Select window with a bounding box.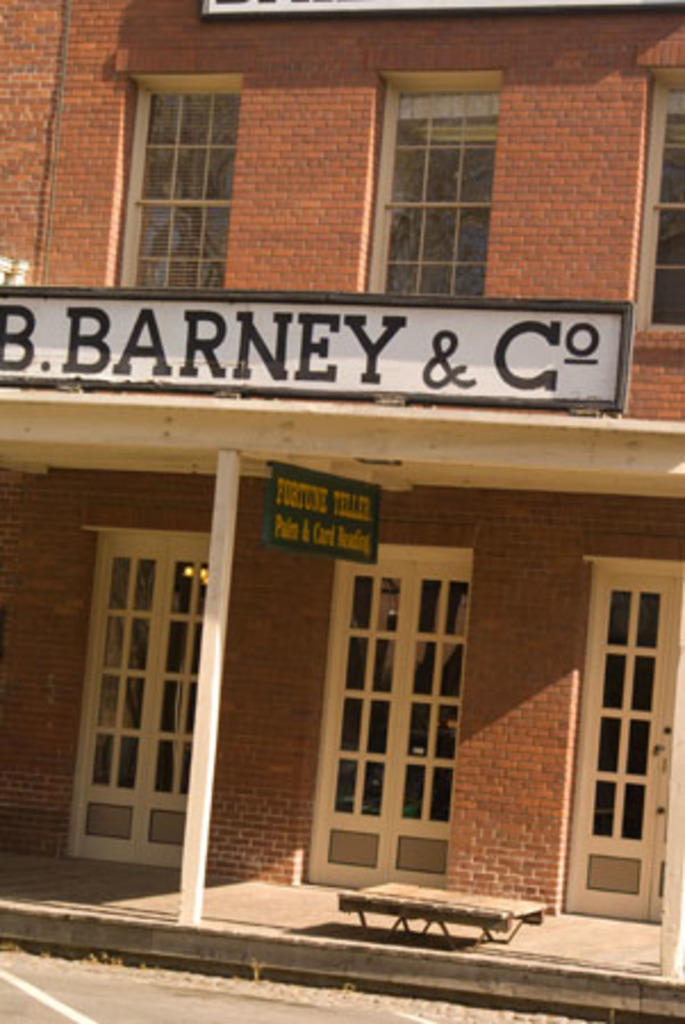
<region>360, 39, 517, 294</region>.
